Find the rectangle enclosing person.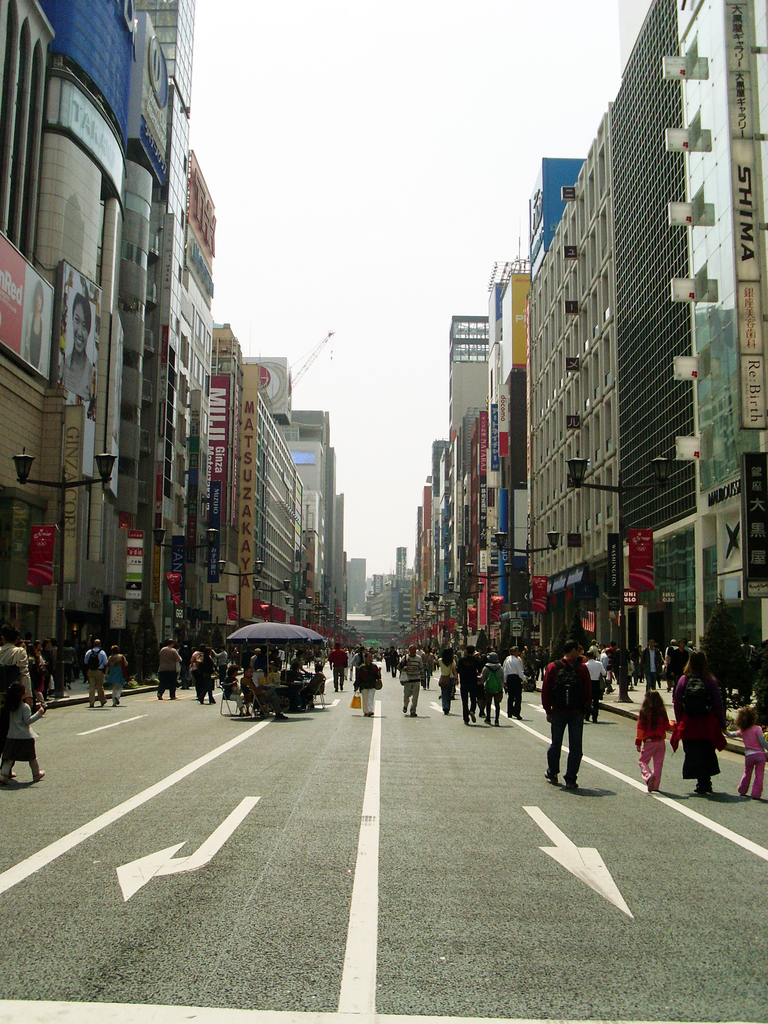
x1=104 y1=643 x2=125 y2=708.
